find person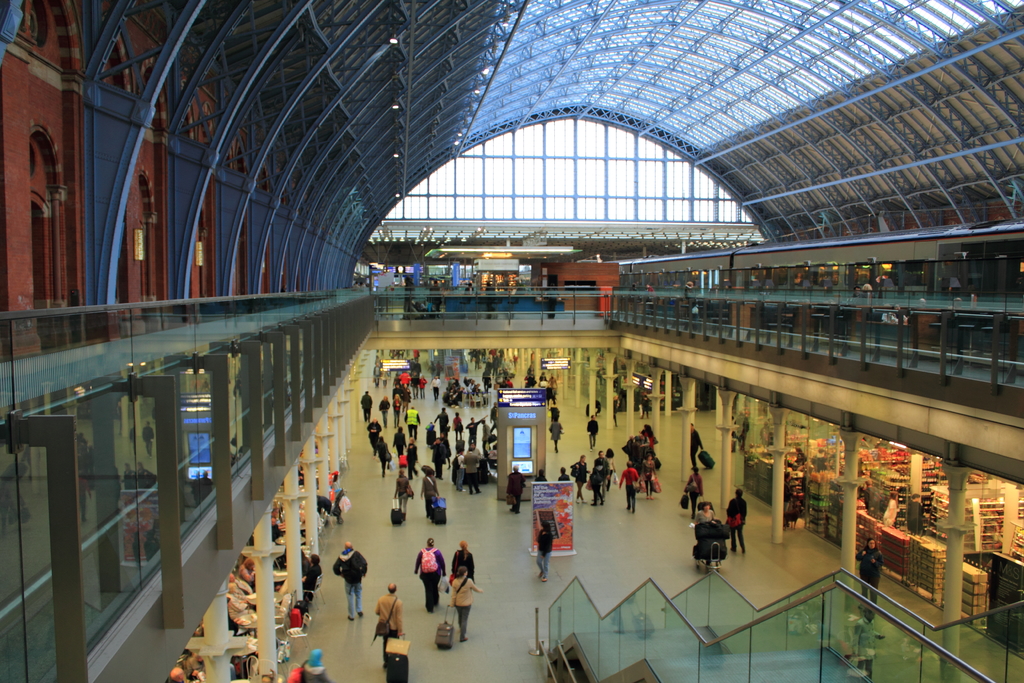
pyautogui.locateOnScreen(453, 410, 461, 436)
